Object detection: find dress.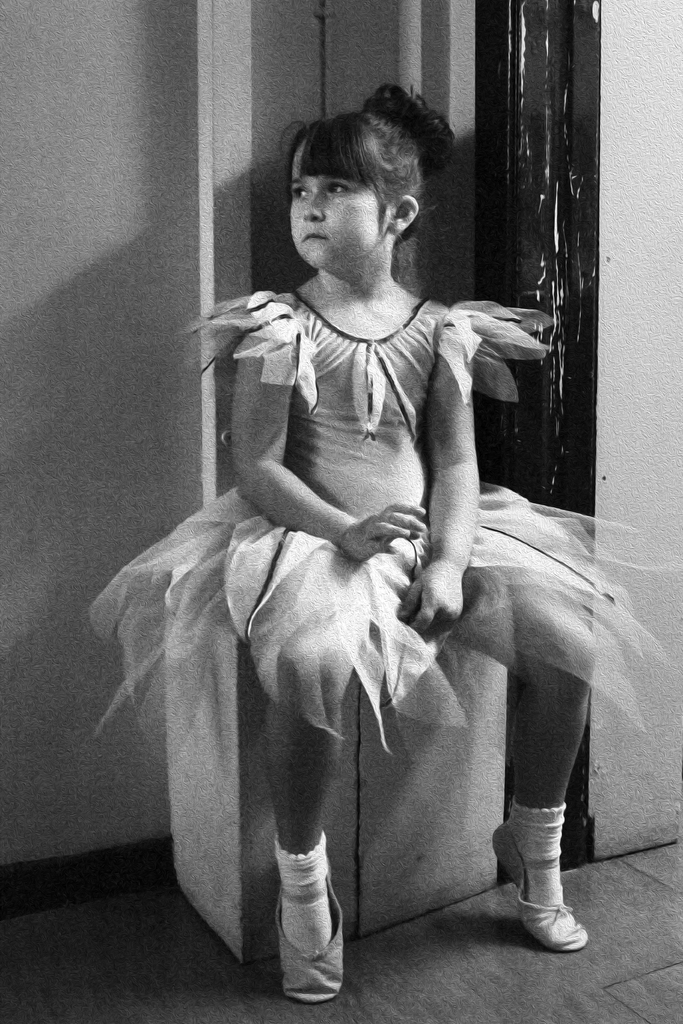
box(81, 288, 676, 772).
